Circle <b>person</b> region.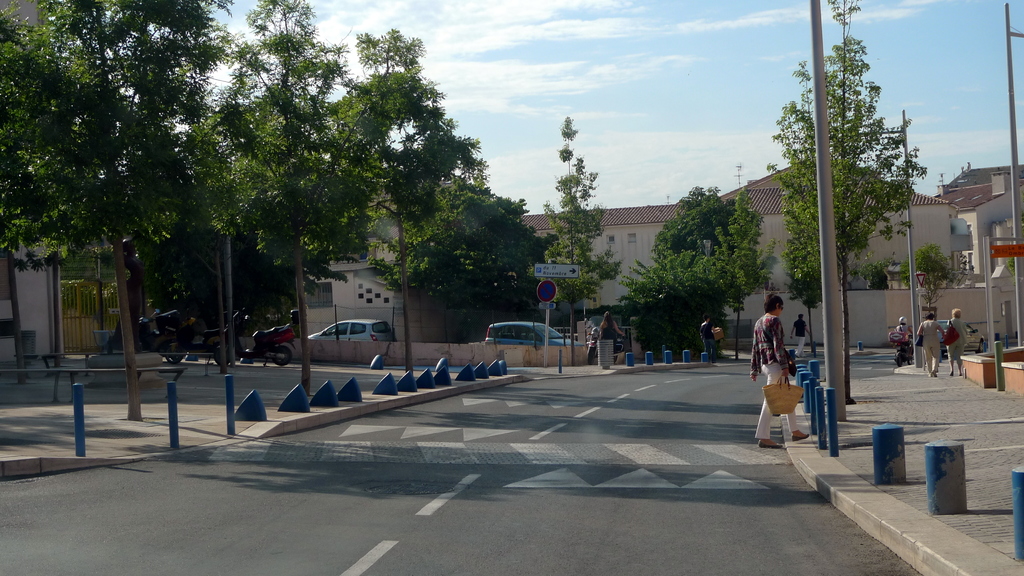
Region: 893 313 916 368.
